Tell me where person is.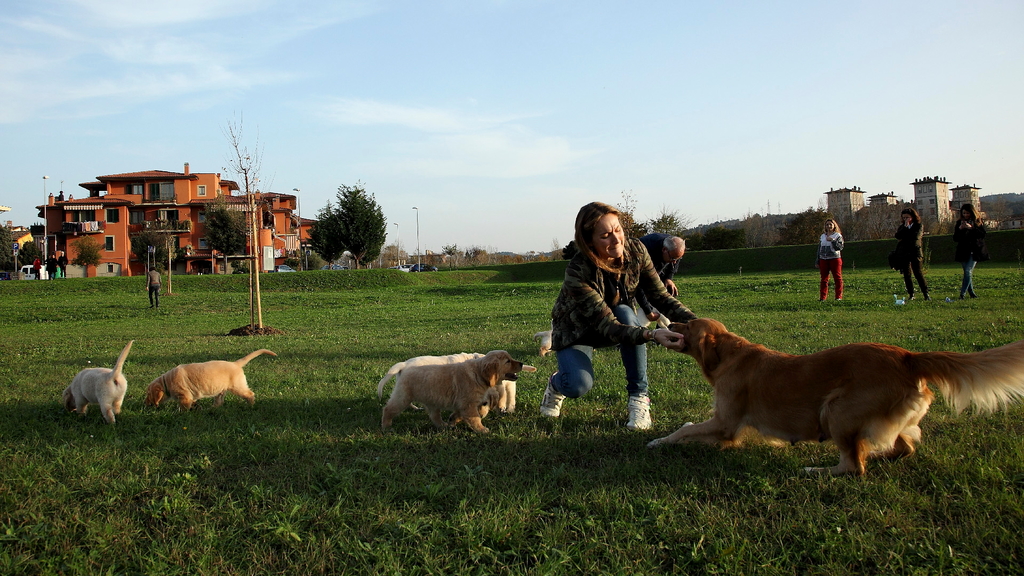
person is at [894,209,933,301].
